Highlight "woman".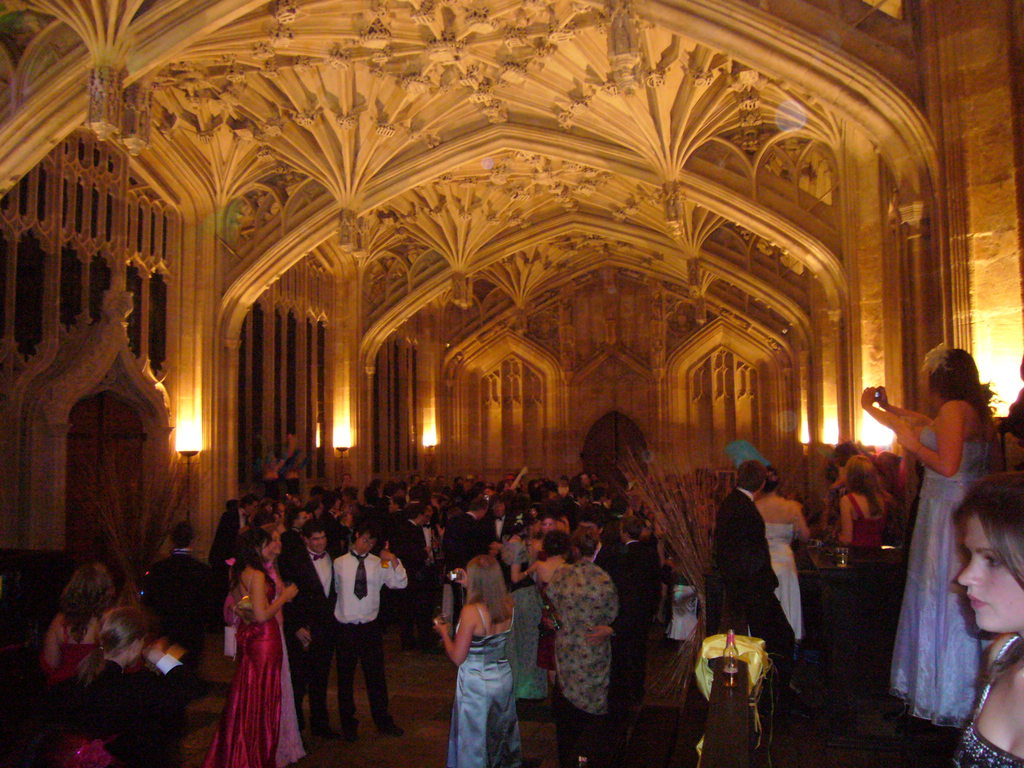
Highlighted region: (839, 455, 891, 550).
